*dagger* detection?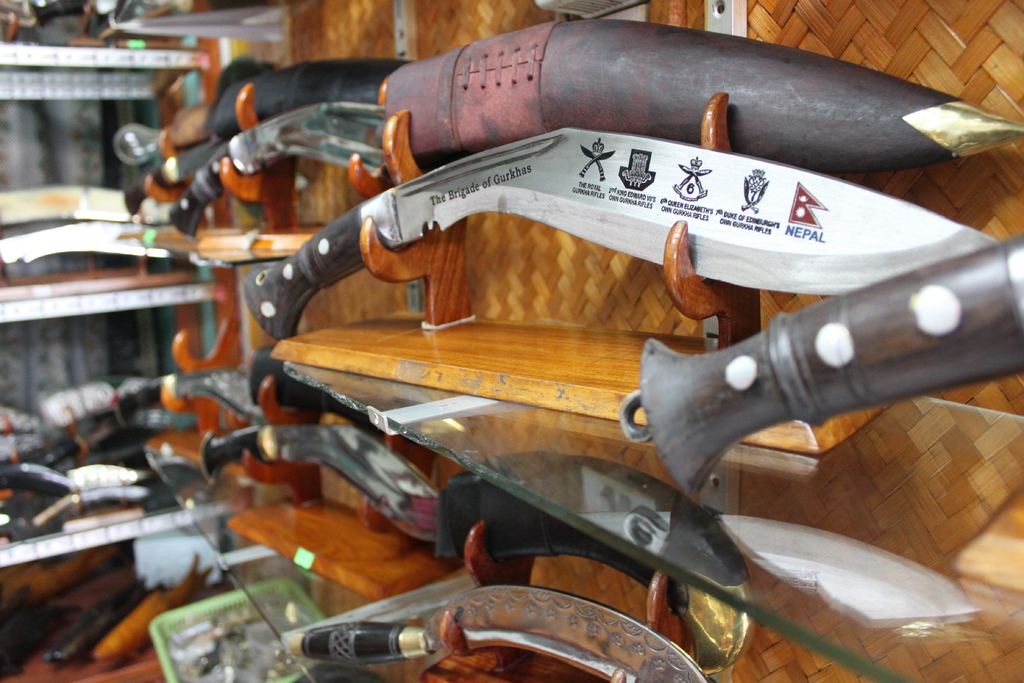
<box>195,47,1023,155</box>
